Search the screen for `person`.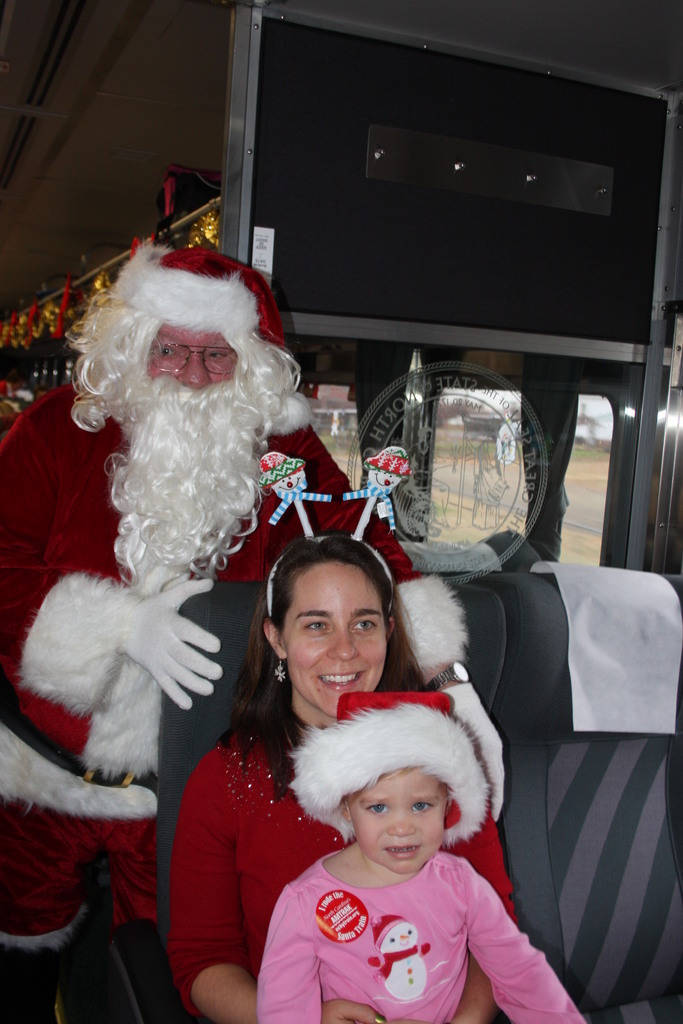
Found at (x1=258, y1=687, x2=585, y2=1023).
